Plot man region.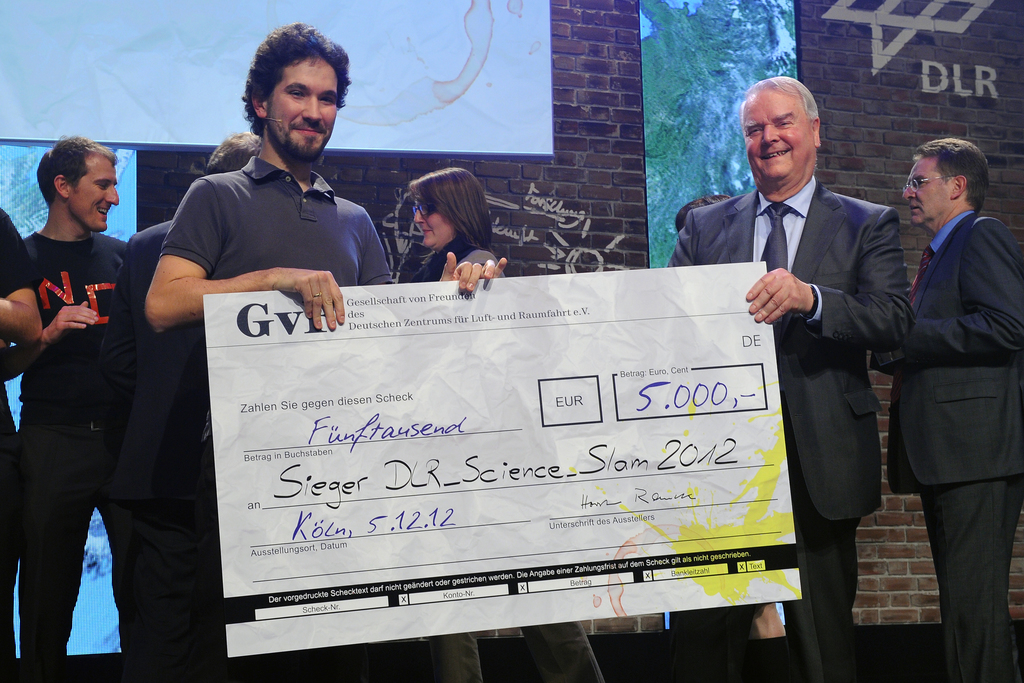
Plotted at BBox(661, 73, 915, 682).
